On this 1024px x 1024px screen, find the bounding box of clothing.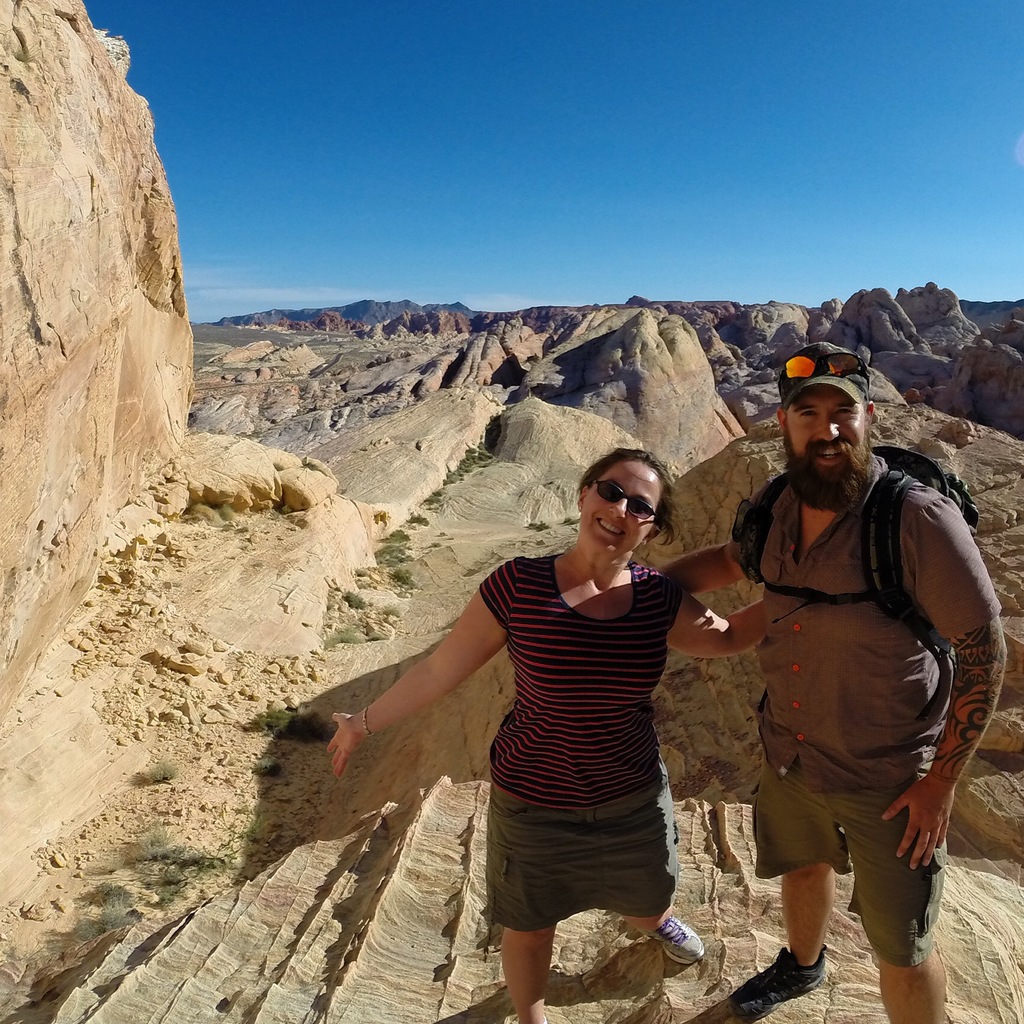
Bounding box: <region>443, 506, 702, 939</region>.
